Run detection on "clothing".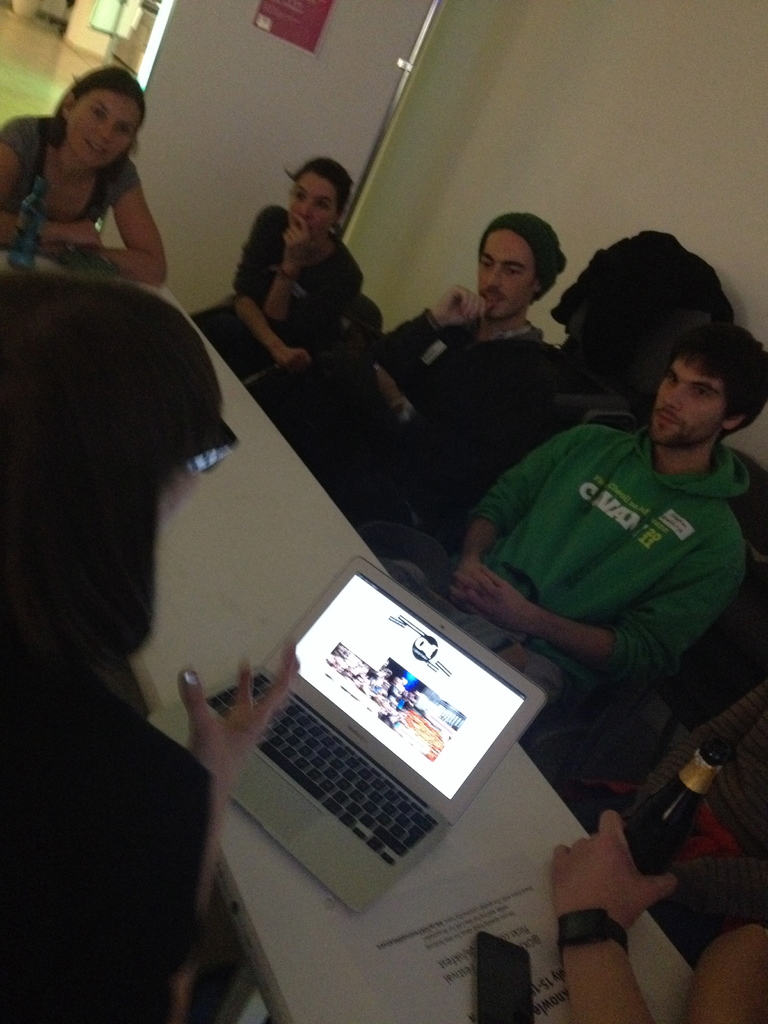
Result: left=184, top=197, right=364, bottom=378.
